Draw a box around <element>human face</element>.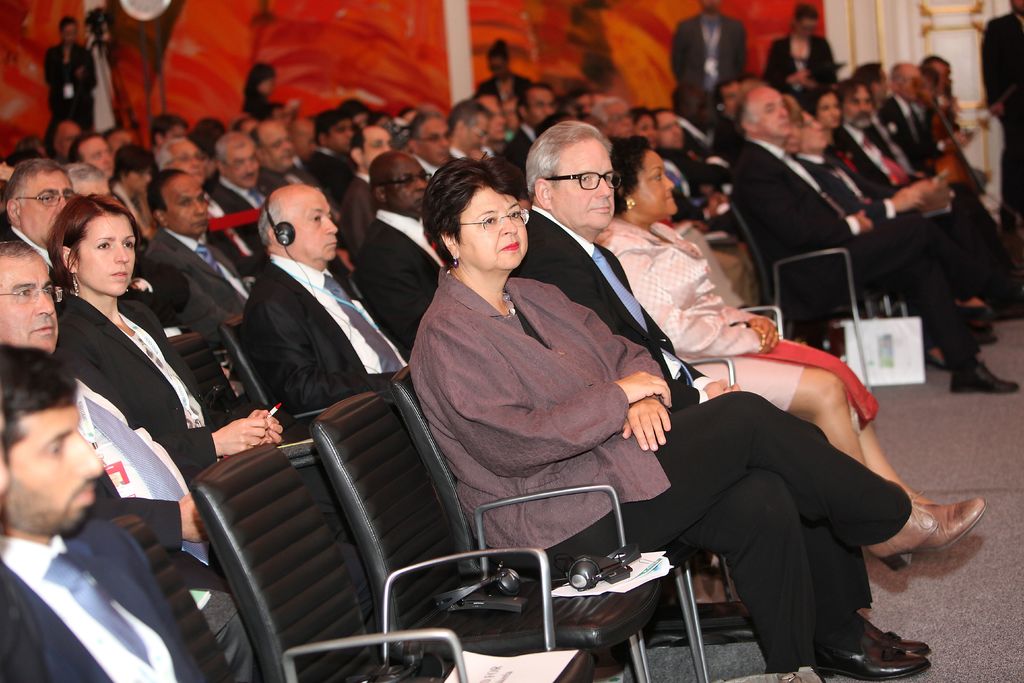
(631, 152, 671, 210).
